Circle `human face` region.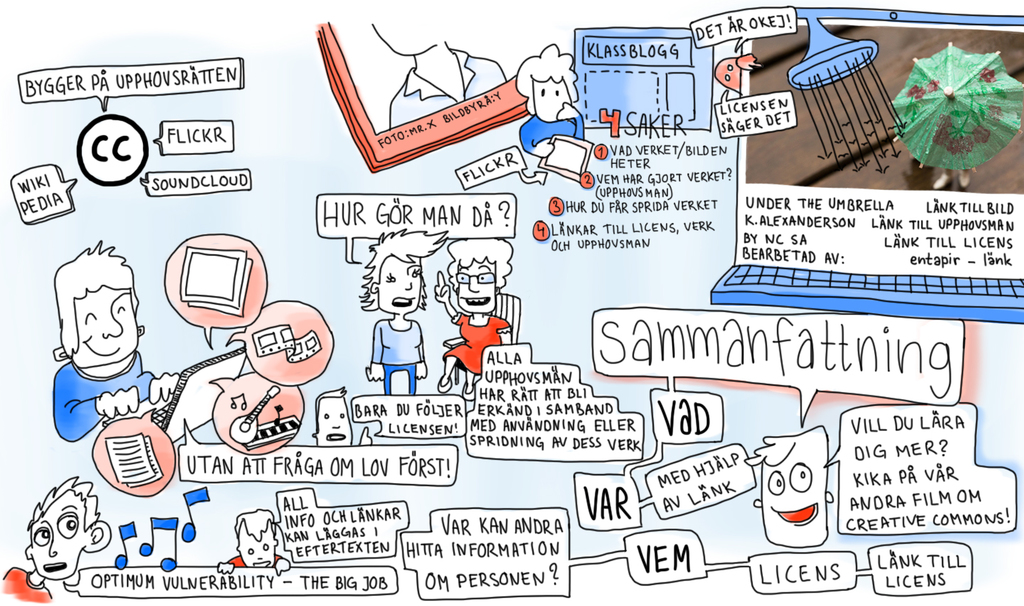
Region: {"left": 75, "top": 285, "right": 140, "bottom": 380}.
